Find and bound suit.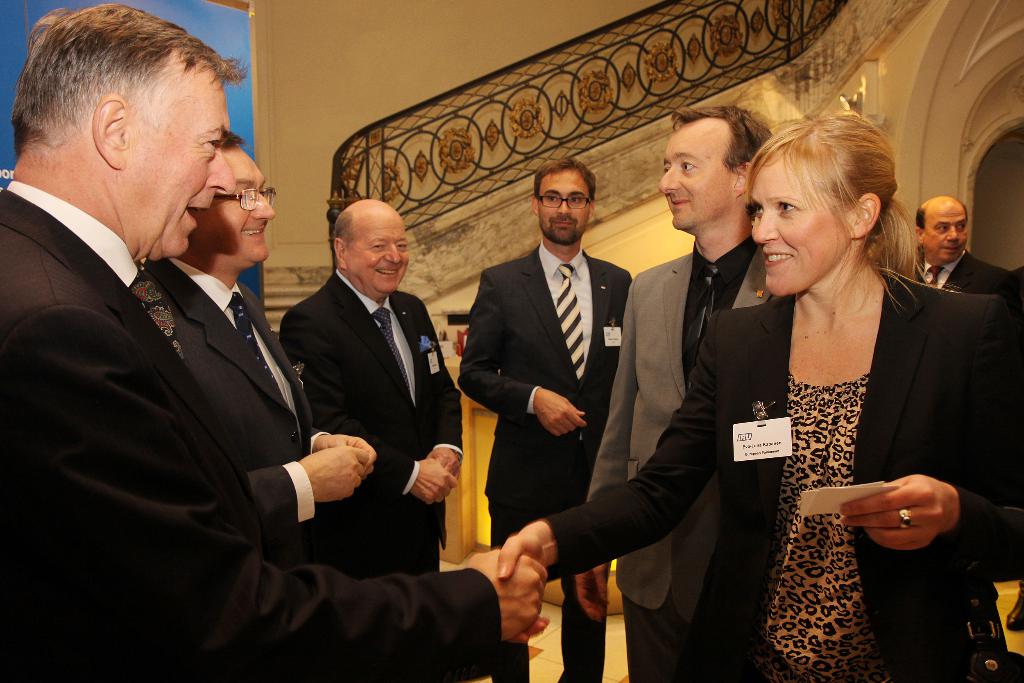
Bound: locate(907, 248, 1016, 298).
